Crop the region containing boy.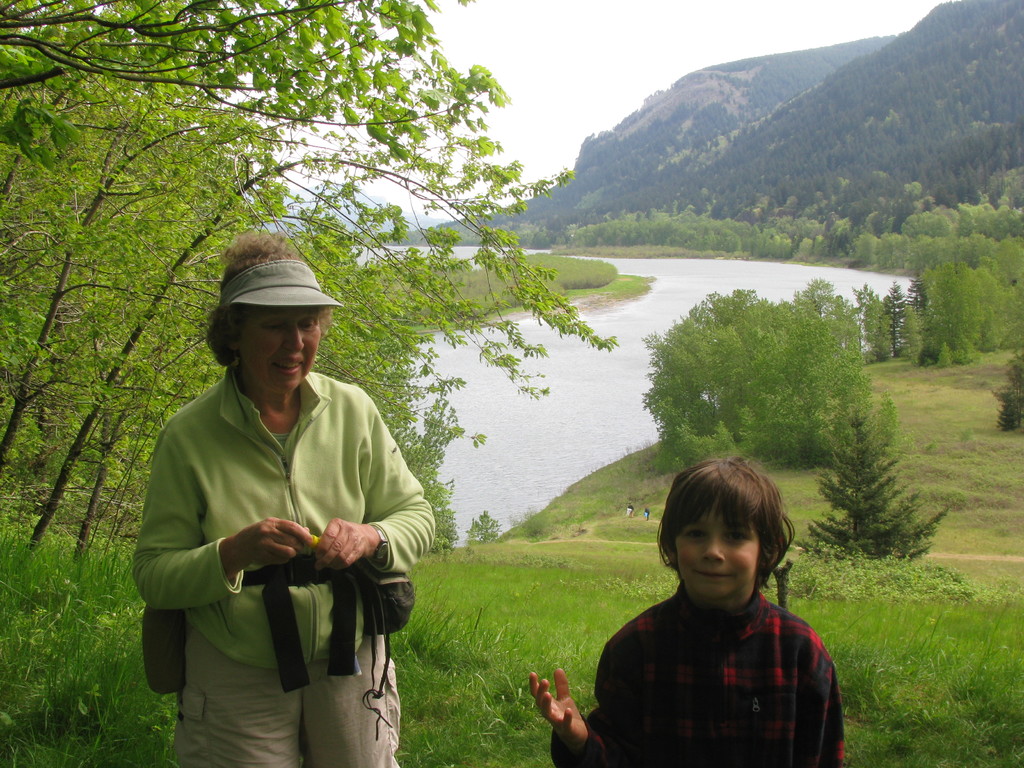
Crop region: region(585, 457, 847, 764).
